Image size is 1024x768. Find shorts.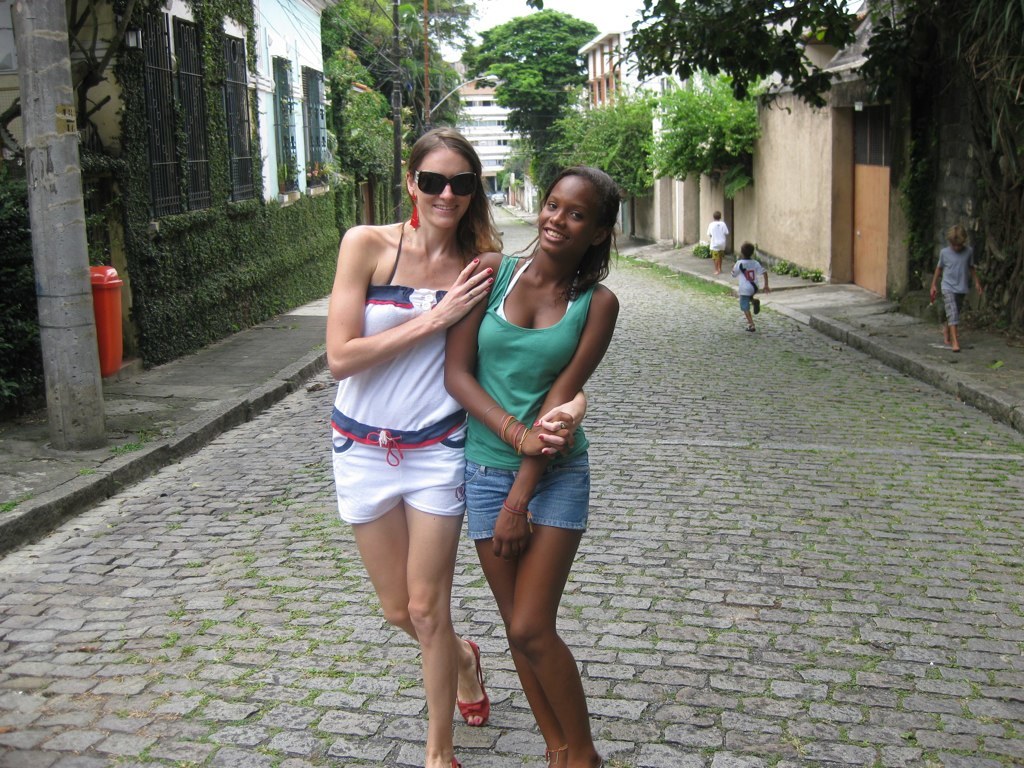
<box>941,292,964,324</box>.
